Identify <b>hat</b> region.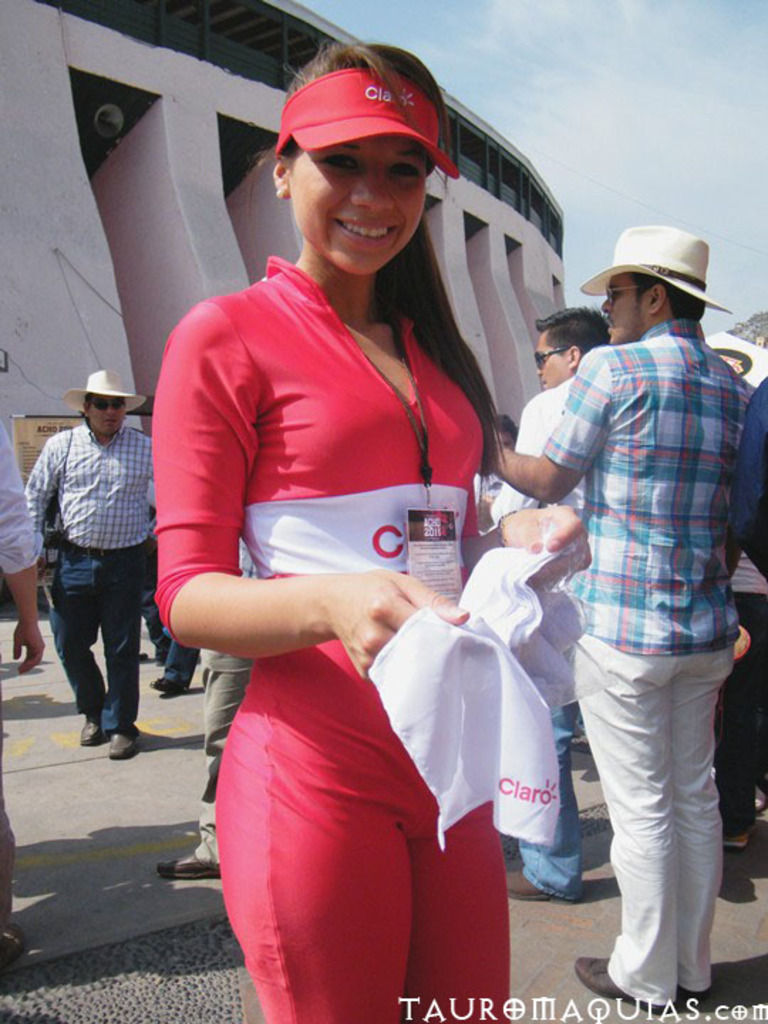
Region: Rect(580, 220, 731, 316).
